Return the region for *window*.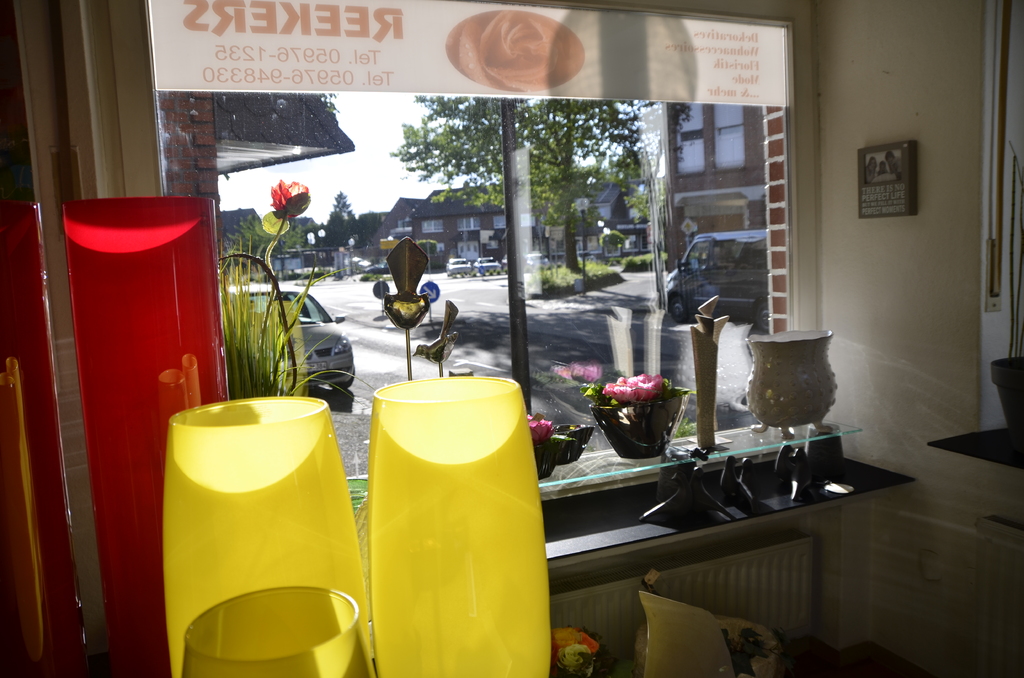
{"x1": 420, "y1": 218, "x2": 444, "y2": 235}.
